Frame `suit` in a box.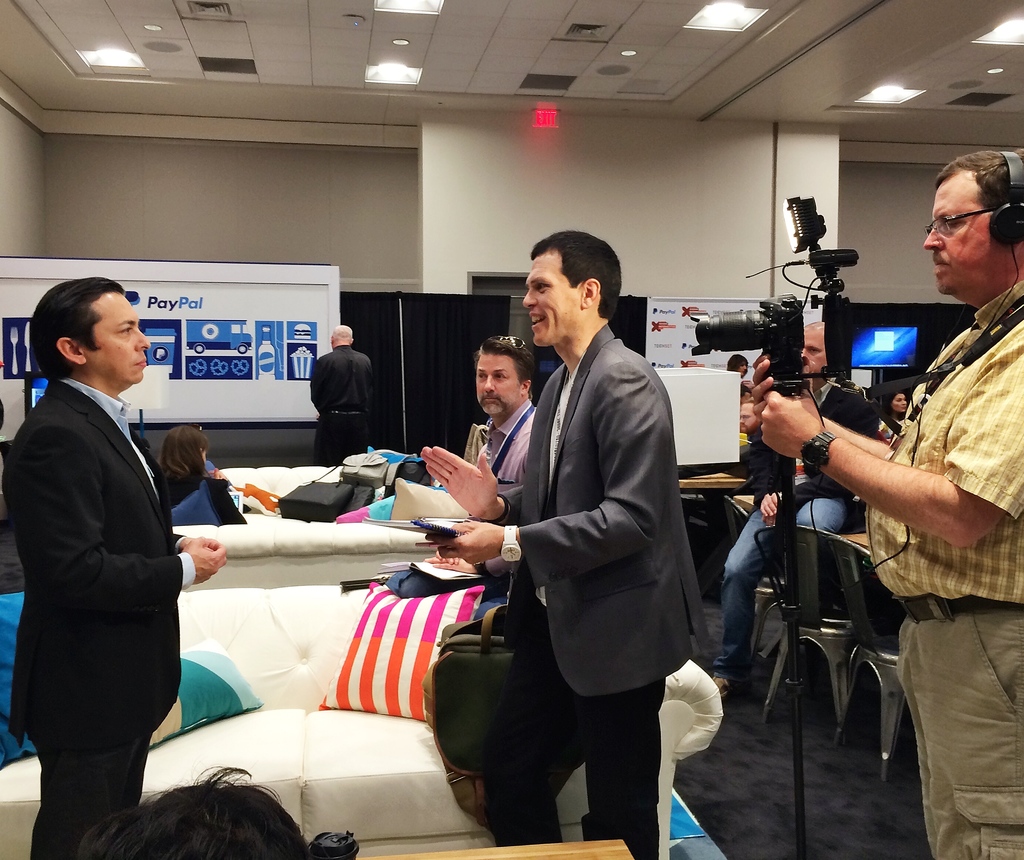
<box>476,337,721,859</box>.
